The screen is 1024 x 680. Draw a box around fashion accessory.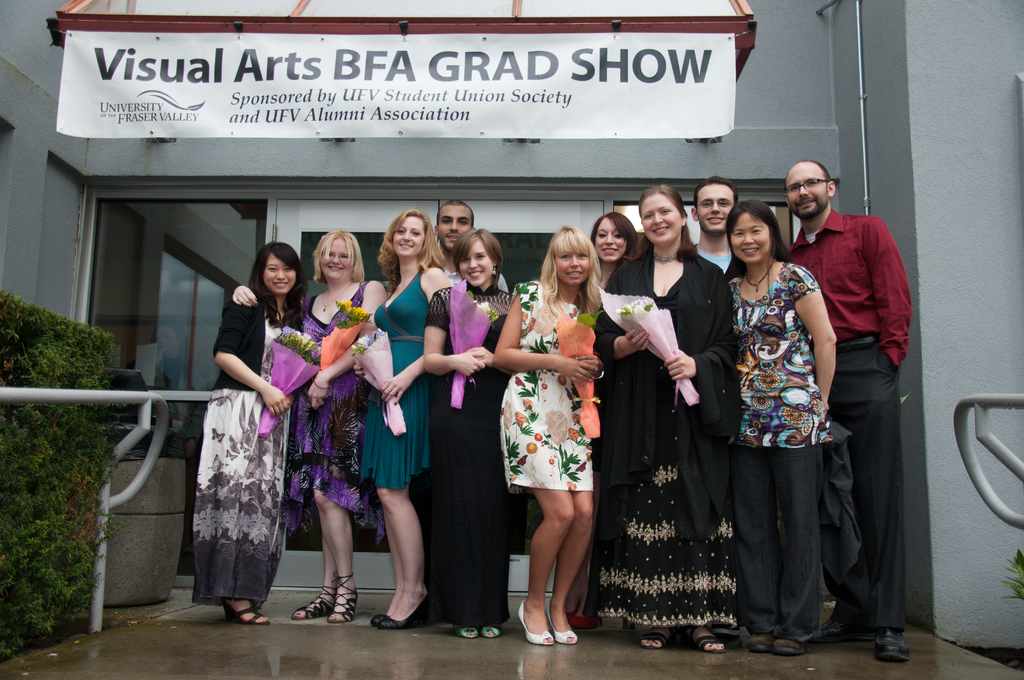
bbox(323, 282, 356, 315).
